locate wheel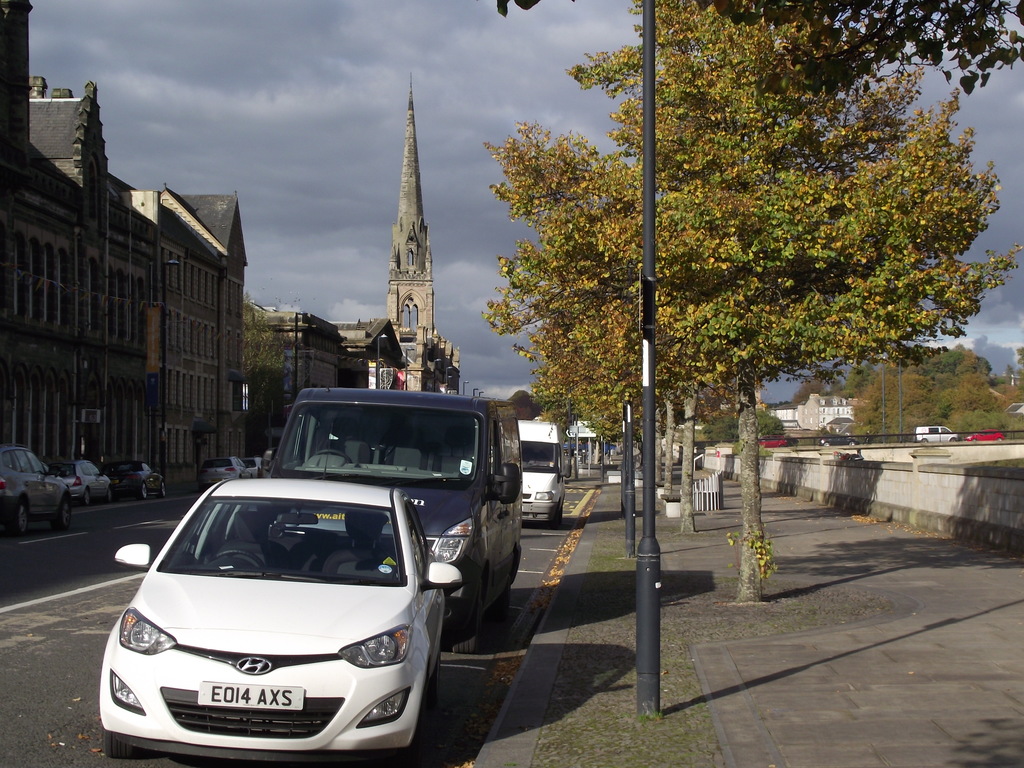
pyautogui.locateOnScreen(102, 726, 137, 759)
